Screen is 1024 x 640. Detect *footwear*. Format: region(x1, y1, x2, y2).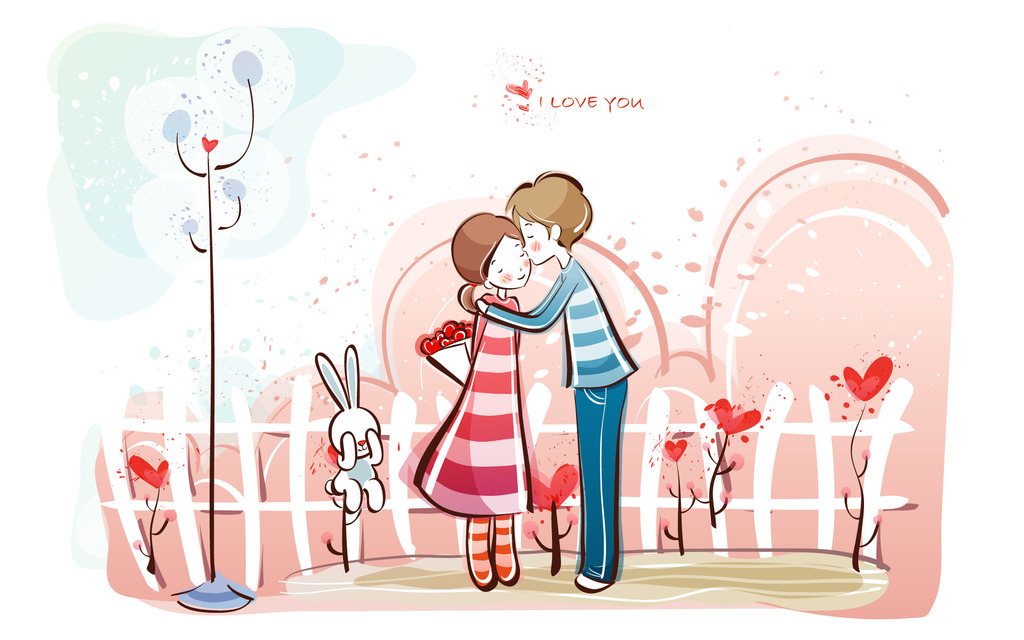
region(582, 577, 602, 594).
